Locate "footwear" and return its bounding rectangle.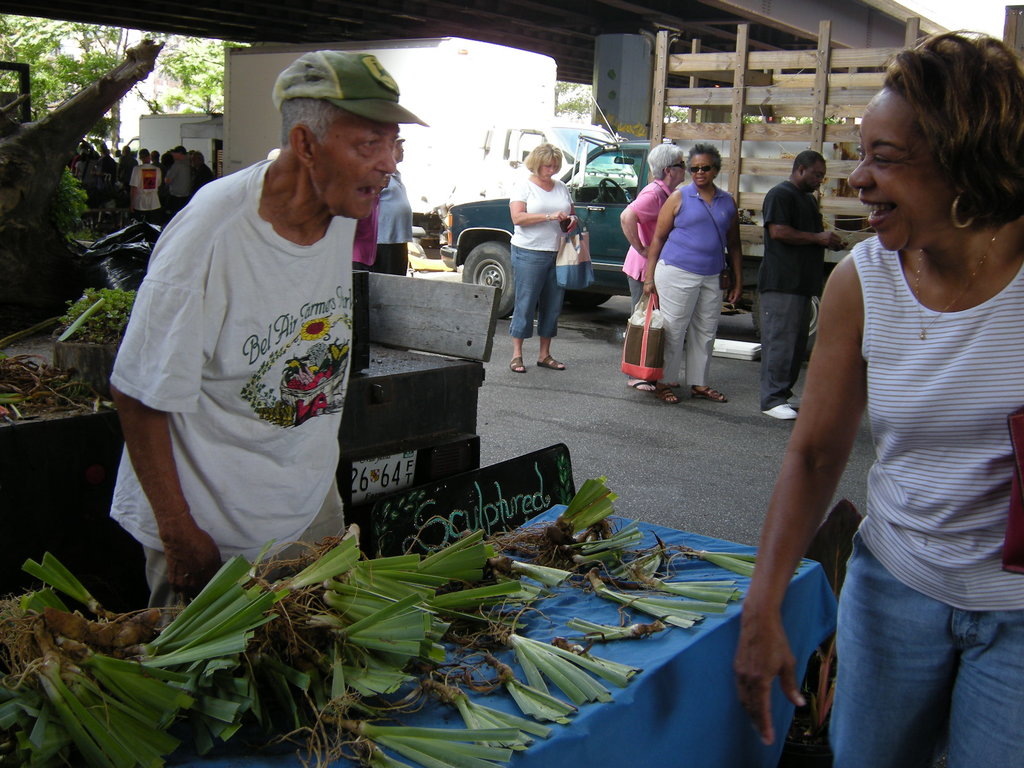
[627, 383, 655, 392].
